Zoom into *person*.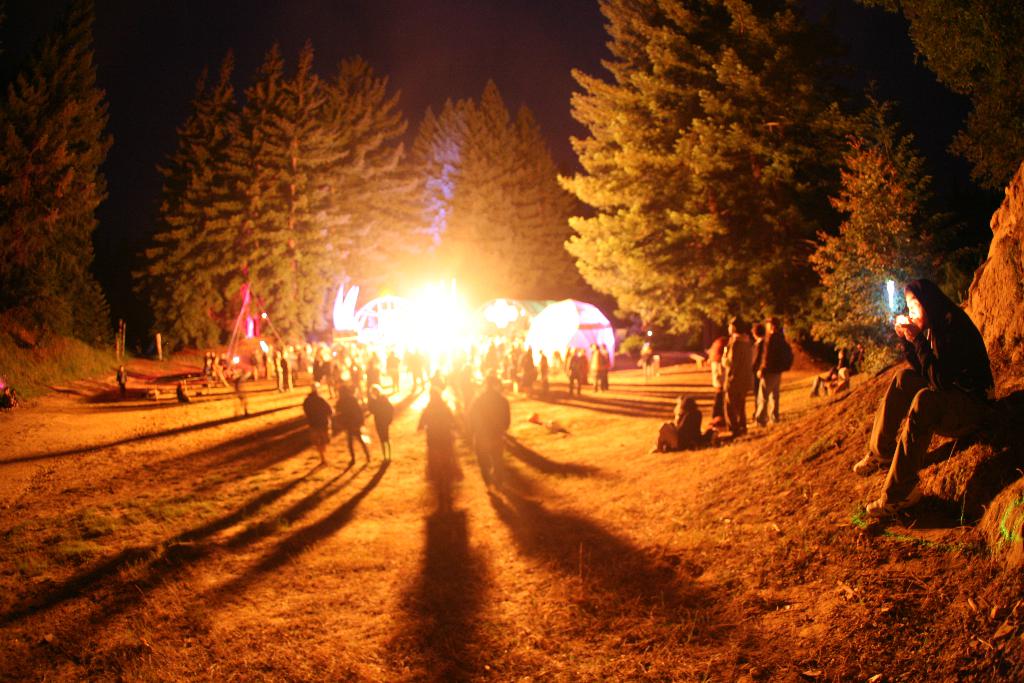
Zoom target: (left=412, top=349, right=426, bottom=391).
